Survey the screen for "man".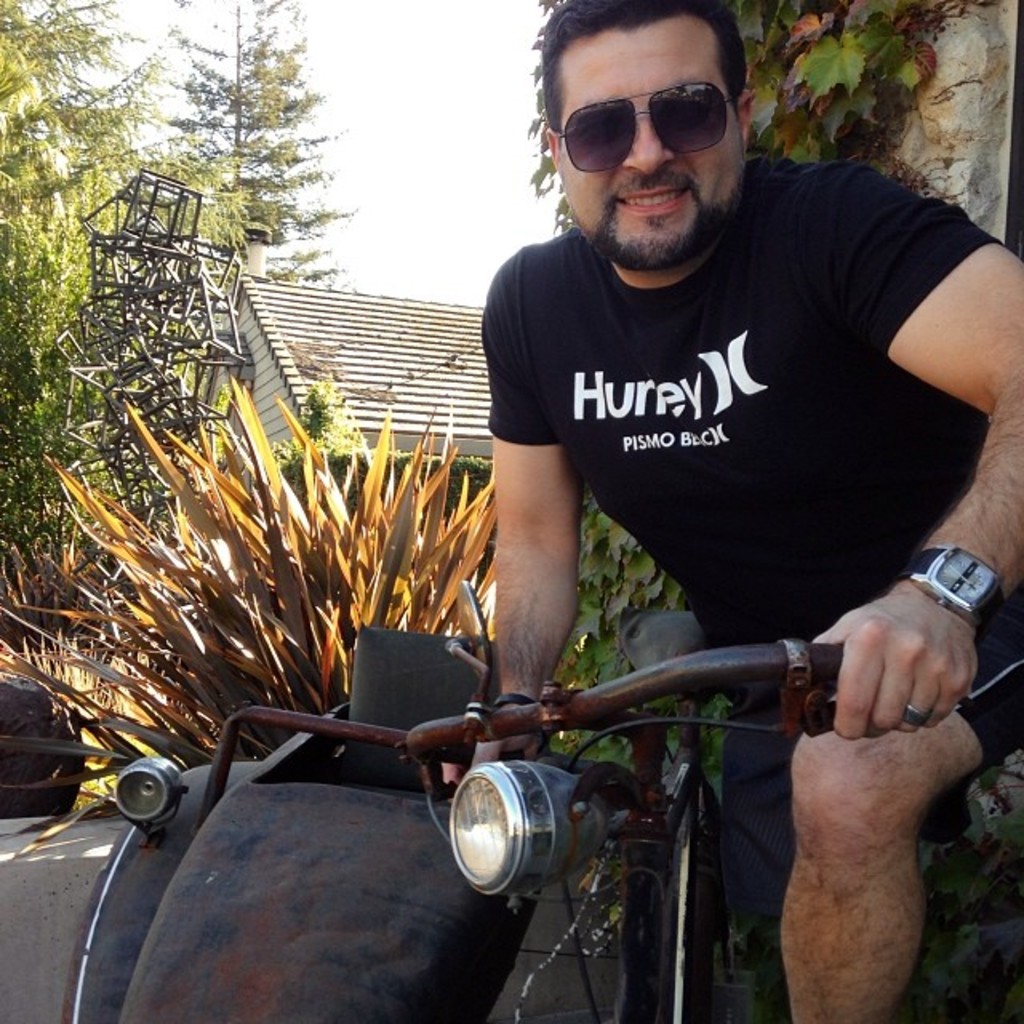
Survey found: bbox=(438, 0, 1022, 1022).
